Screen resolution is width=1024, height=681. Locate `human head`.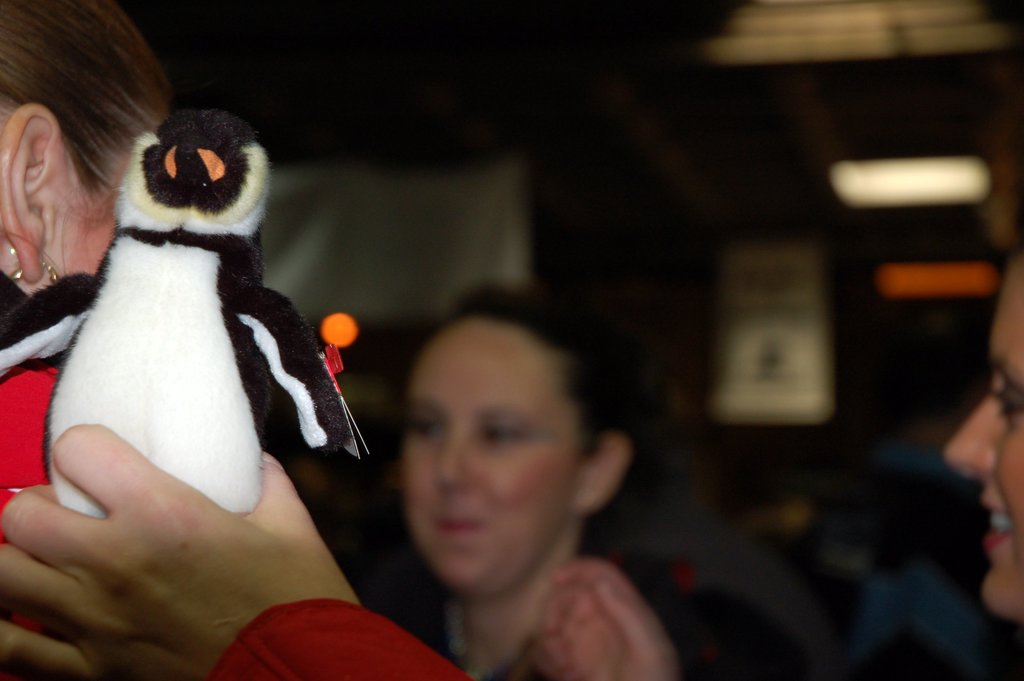
{"left": 0, "top": 0, "right": 182, "bottom": 299}.
